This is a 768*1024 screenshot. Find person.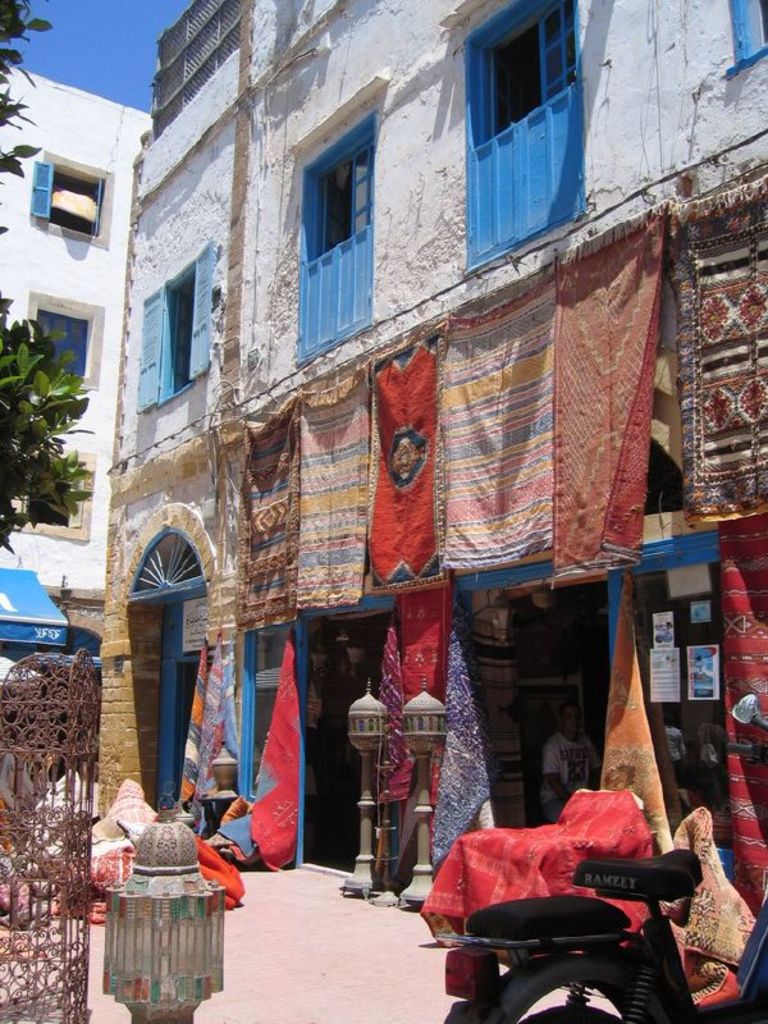
Bounding box: 540 703 603 824.
